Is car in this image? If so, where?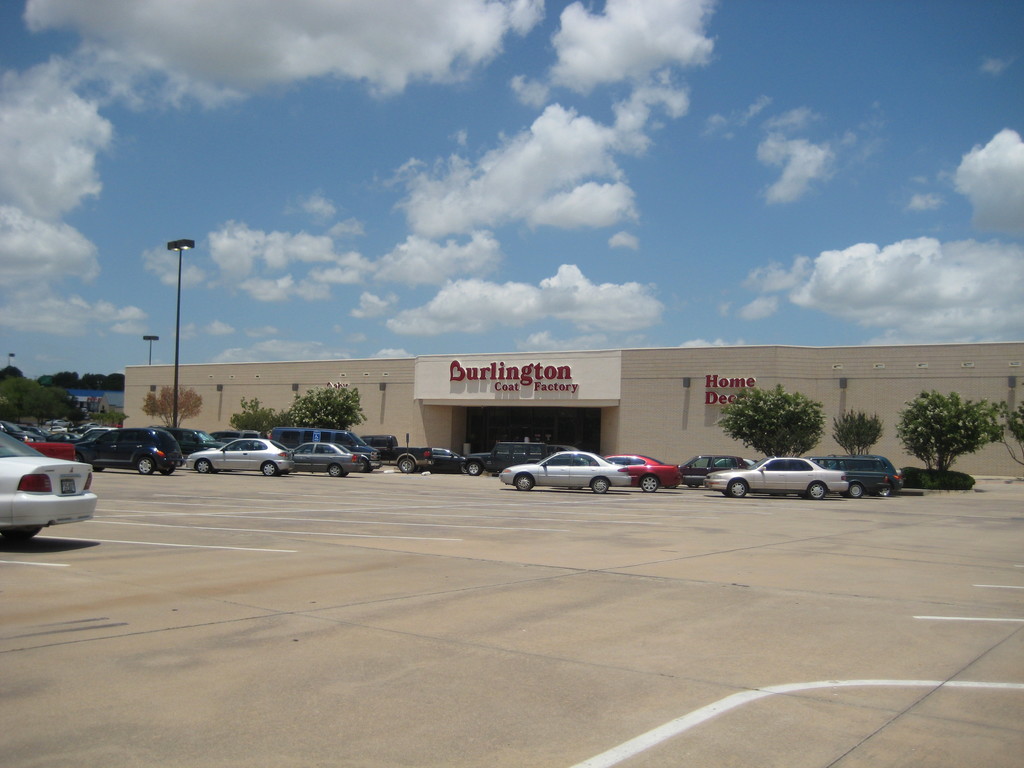
Yes, at [left=51, top=421, right=72, bottom=437].
